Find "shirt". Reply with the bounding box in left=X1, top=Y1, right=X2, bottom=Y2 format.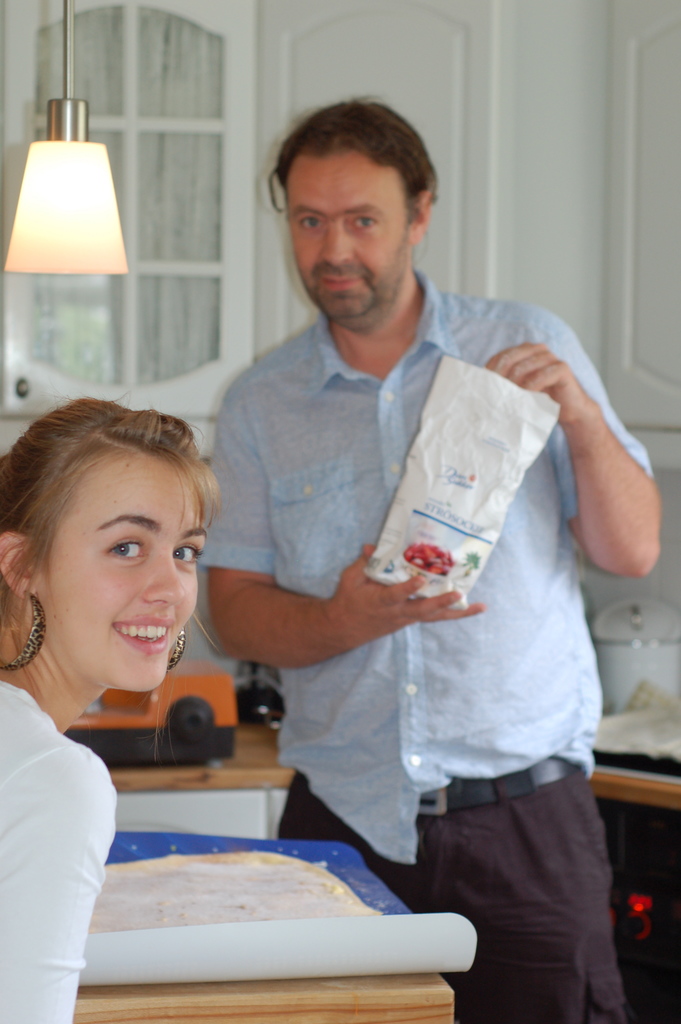
left=196, top=266, right=655, bottom=868.
